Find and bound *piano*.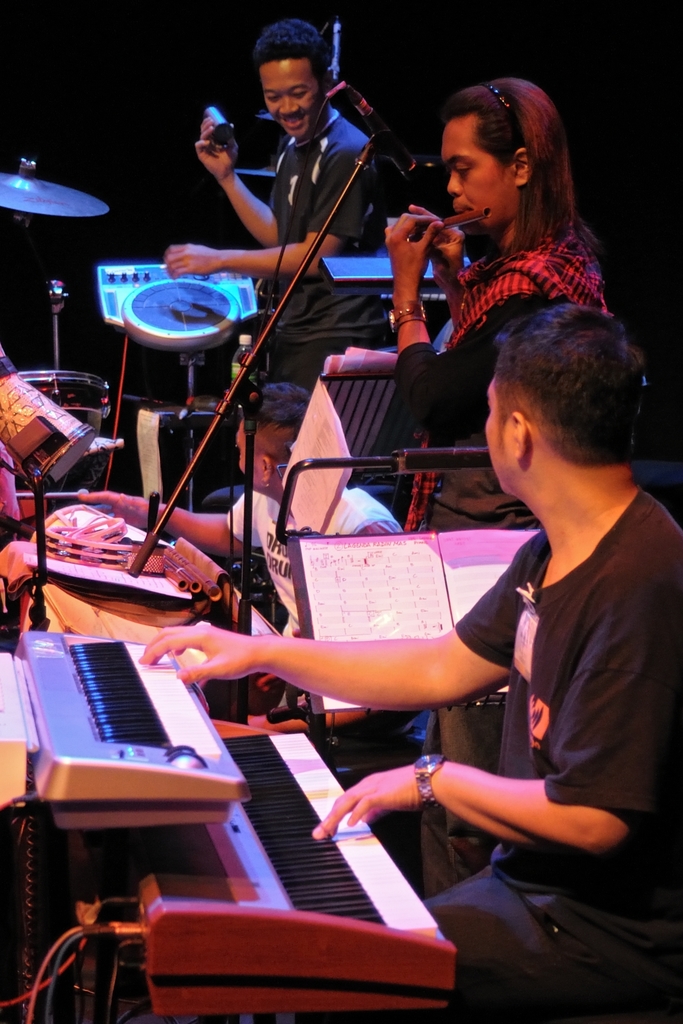
Bound: BBox(106, 625, 471, 982).
